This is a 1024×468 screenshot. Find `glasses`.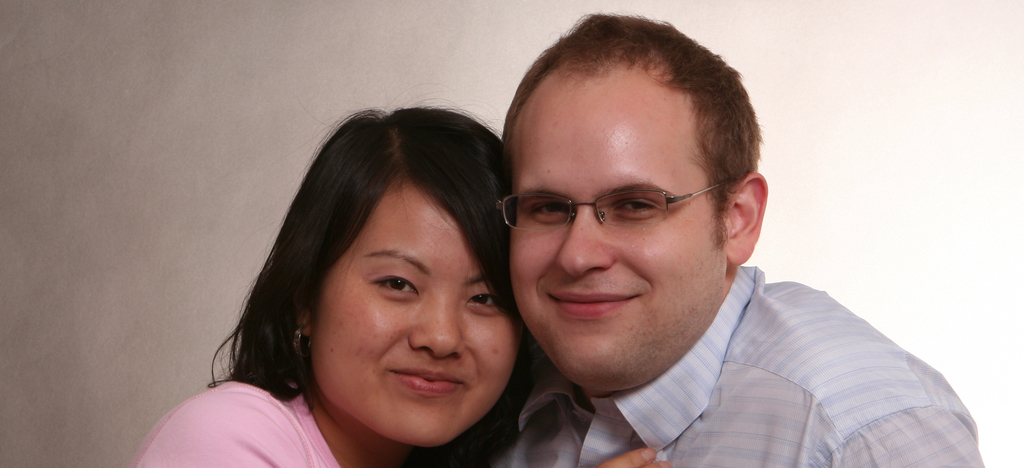
Bounding box: {"left": 493, "top": 184, "right": 728, "bottom": 228}.
